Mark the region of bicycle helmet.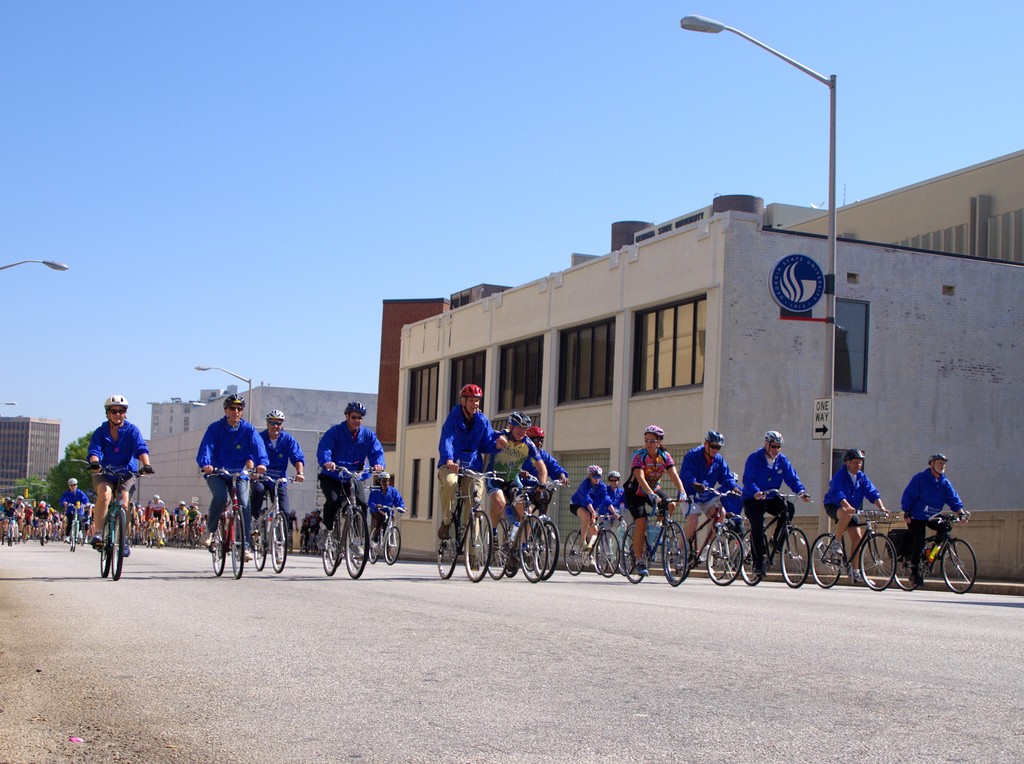
Region: (x1=930, y1=454, x2=945, y2=459).
